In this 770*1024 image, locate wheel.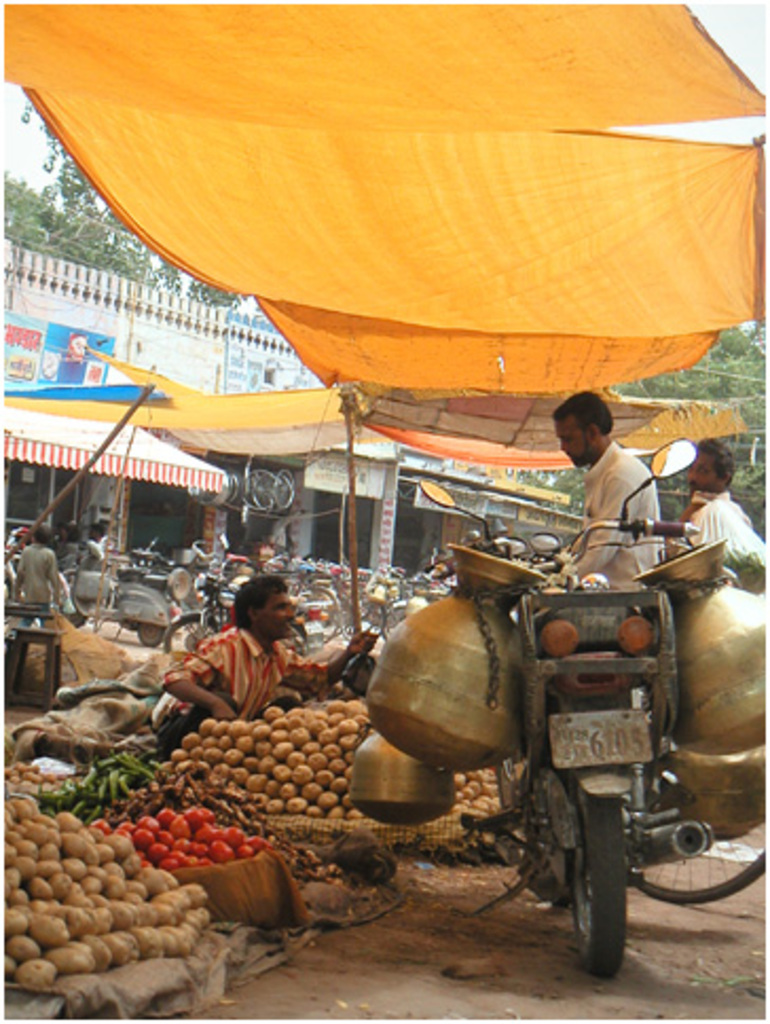
Bounding box: (630, 821, 768, 908).
